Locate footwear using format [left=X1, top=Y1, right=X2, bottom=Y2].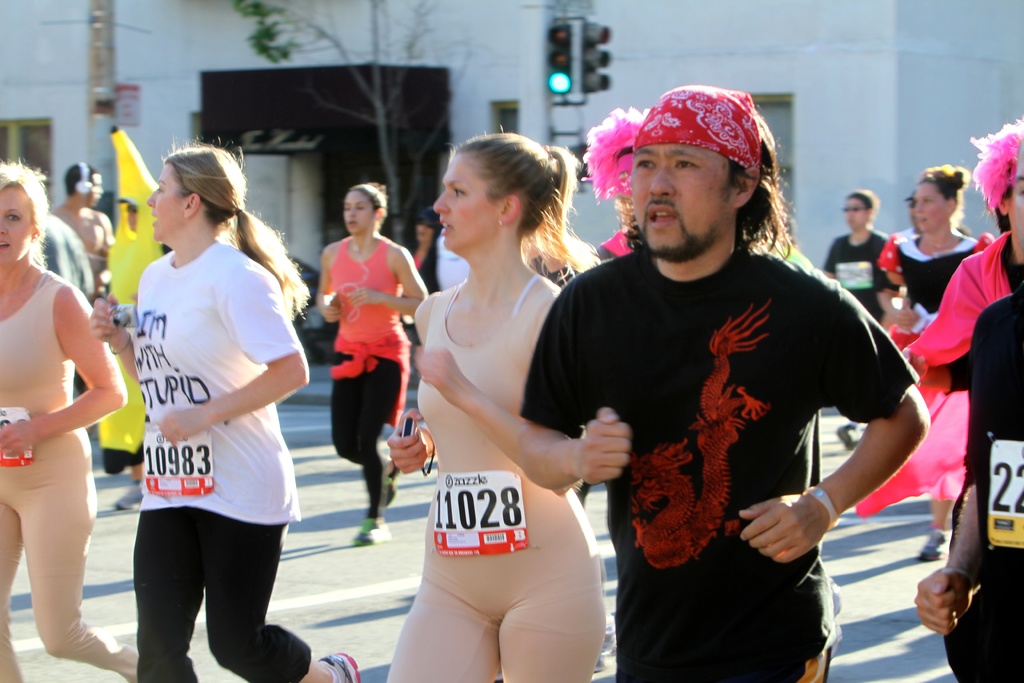
[left=308, top=647, right=365, bottom=682].
